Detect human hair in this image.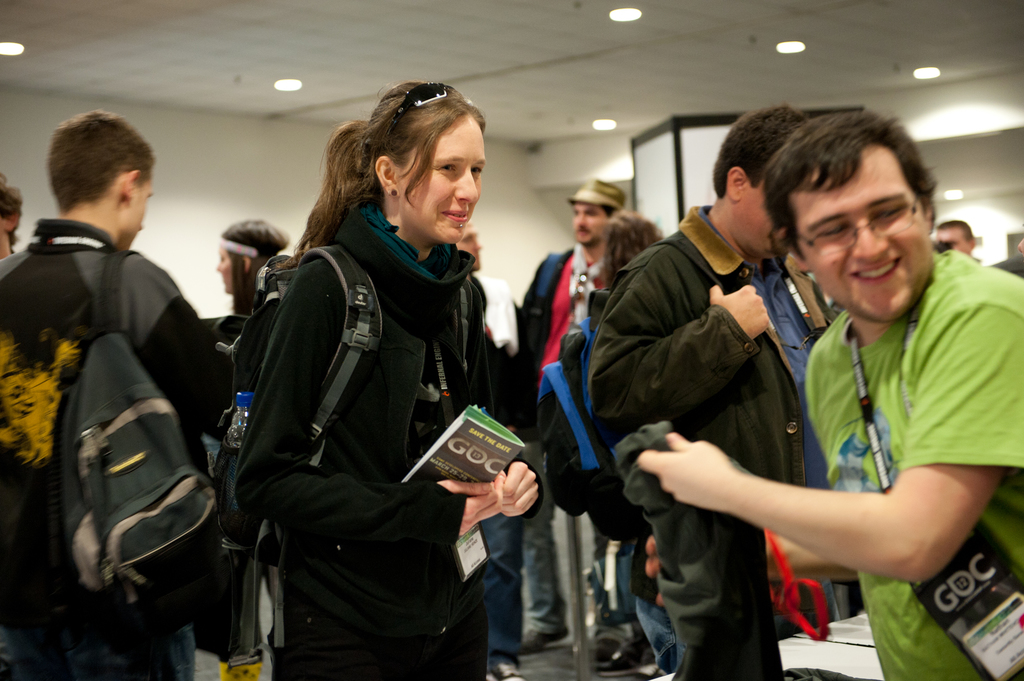
Detection: {"left": 220, "top": 216, "right": 287, "bottom": 263}.
